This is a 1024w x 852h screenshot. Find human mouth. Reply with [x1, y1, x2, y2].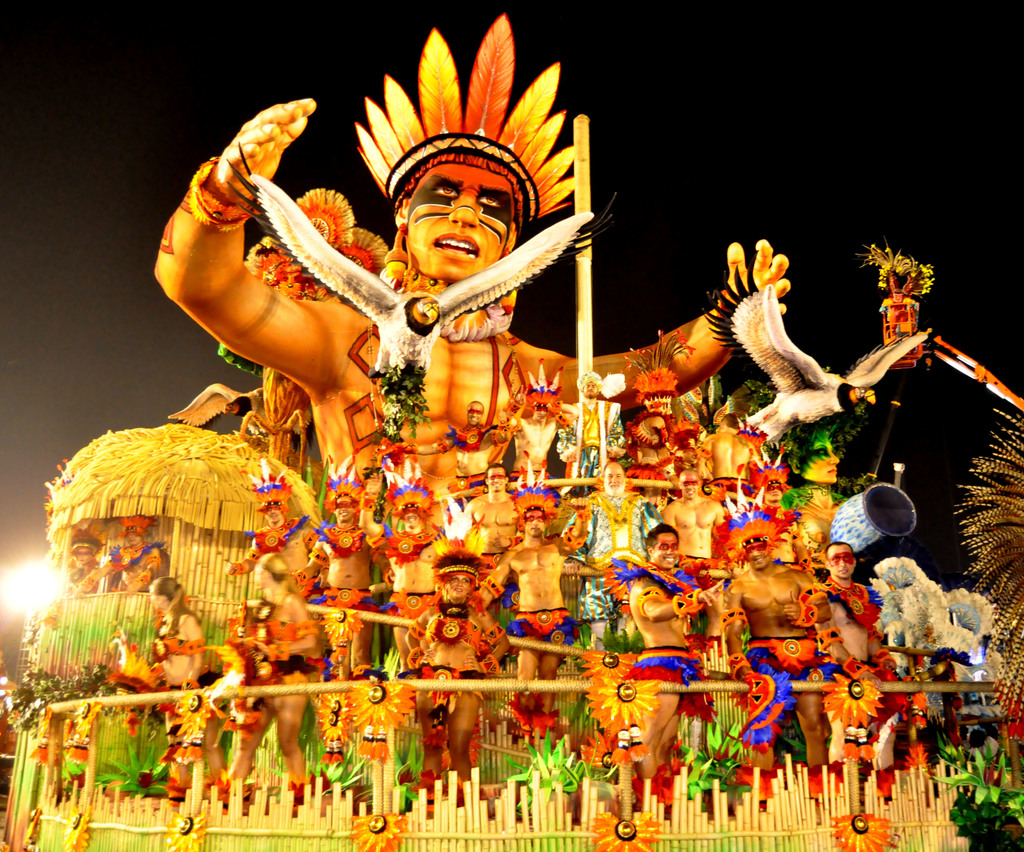
[828, 468, 840, 474].
